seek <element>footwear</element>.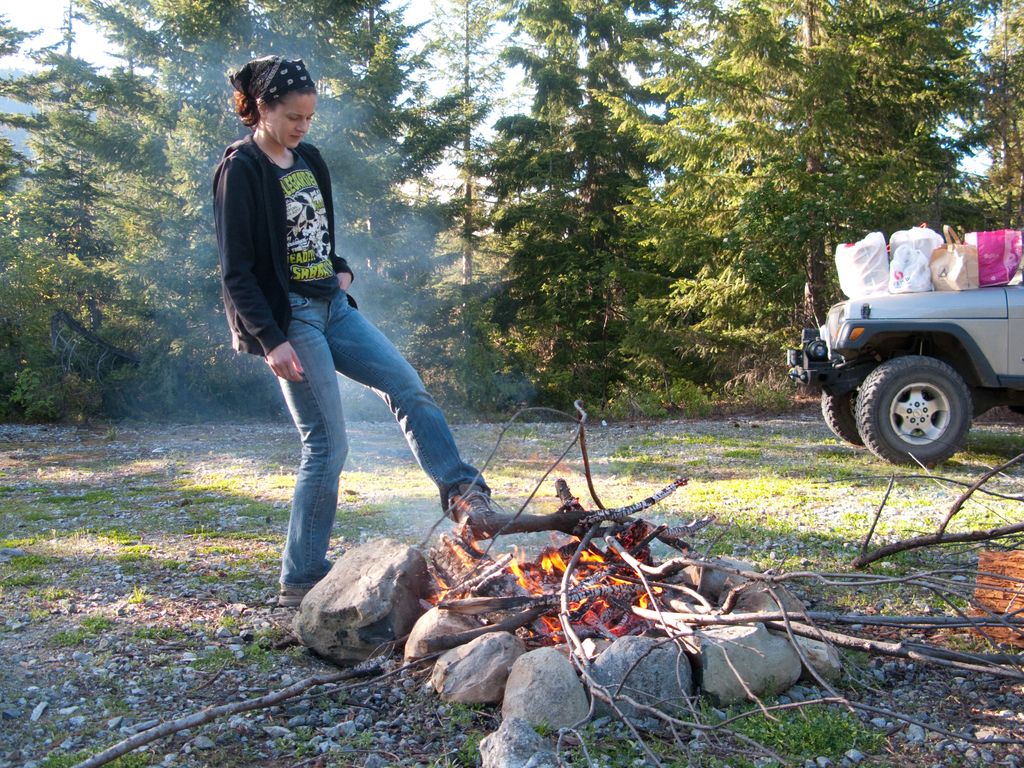
[x1=448, y1=481, x2=499, y2=522].
